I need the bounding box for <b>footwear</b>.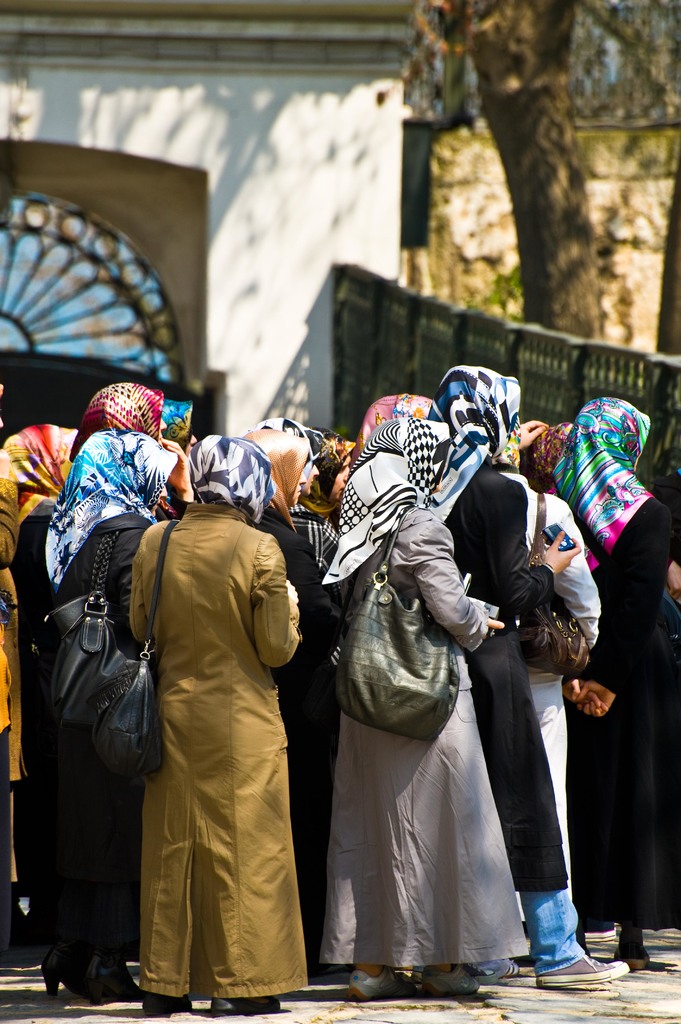
Here it is: x1=493, y1=961, x2=530, y2=985.
